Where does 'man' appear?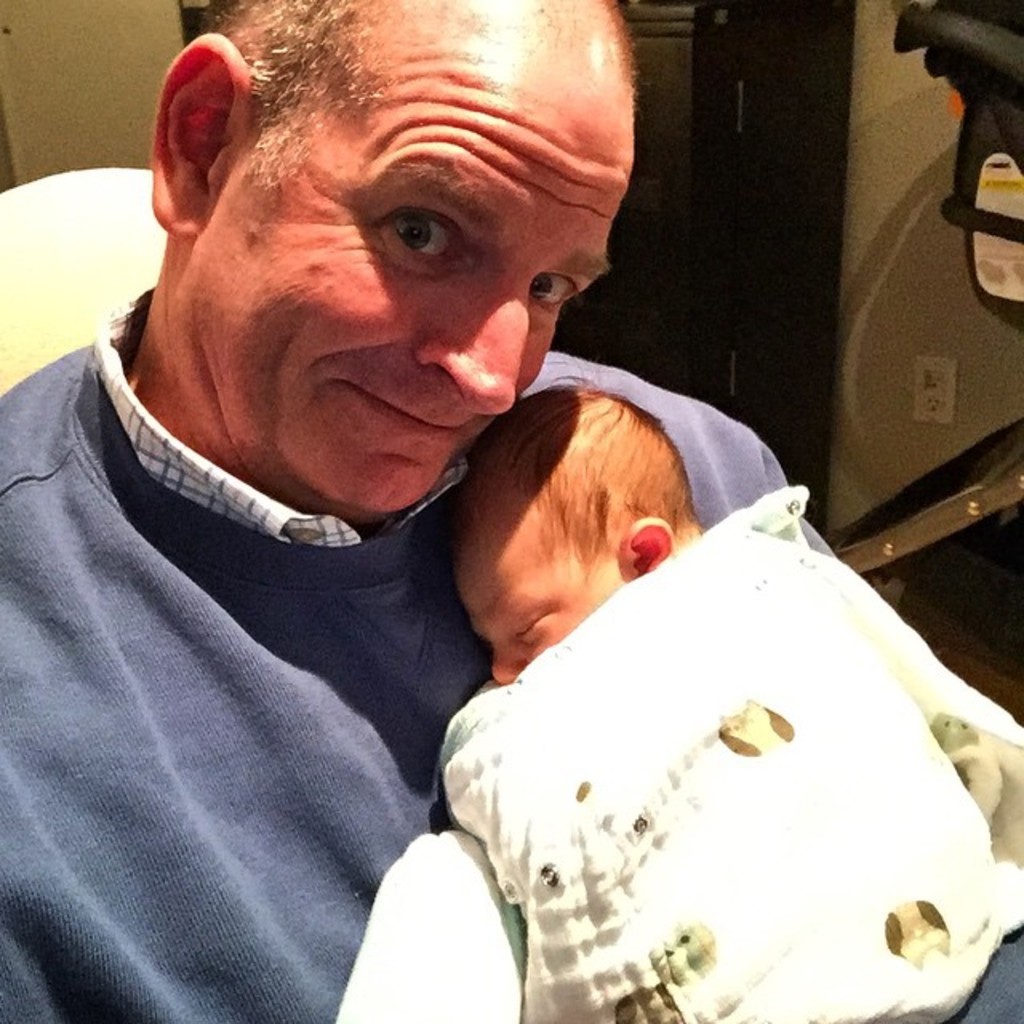
Appears at box=[32, 22, 877, 1010].
